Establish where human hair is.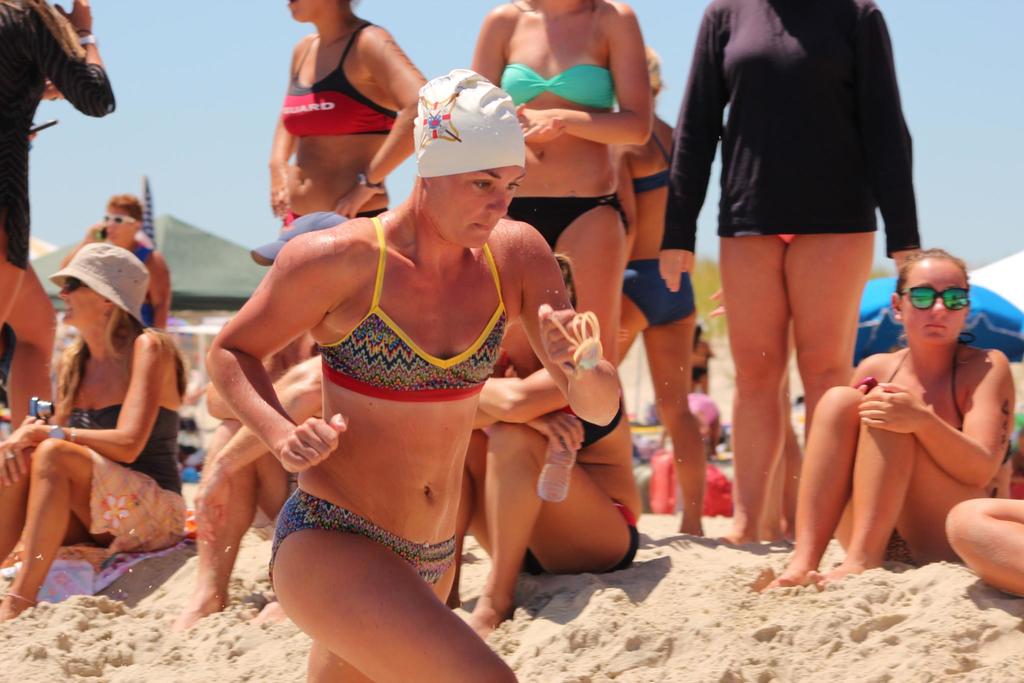
Established at {"x1": 107, "y1": 188, "x2": 143, "y2": 225}.
